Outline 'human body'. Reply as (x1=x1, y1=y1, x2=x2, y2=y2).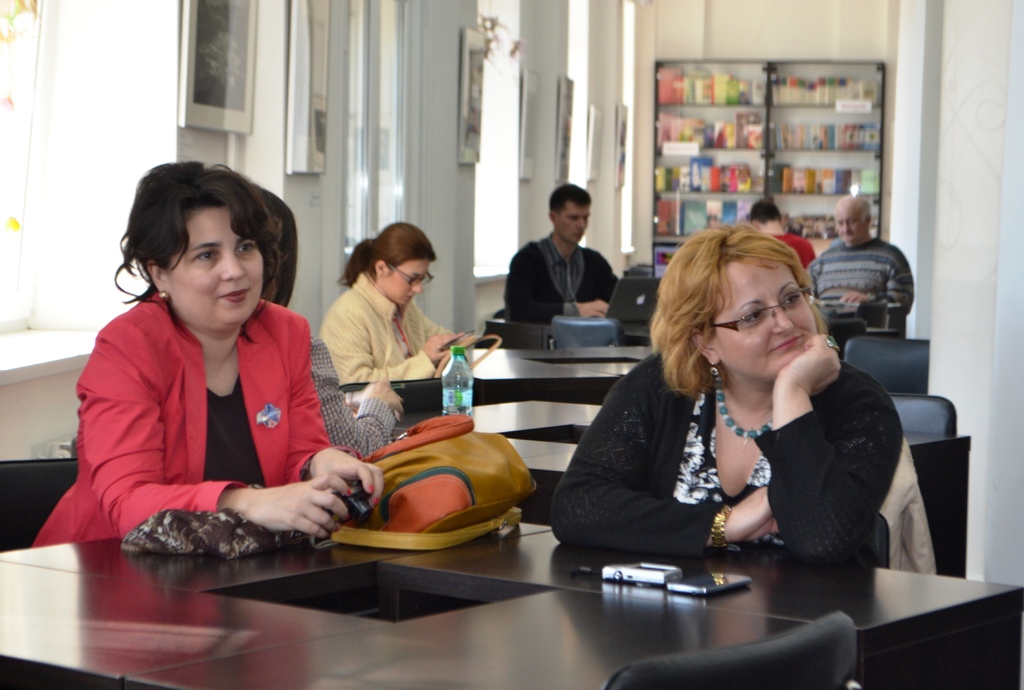
(x1=502, y1=234, x2=625, y2=321).
